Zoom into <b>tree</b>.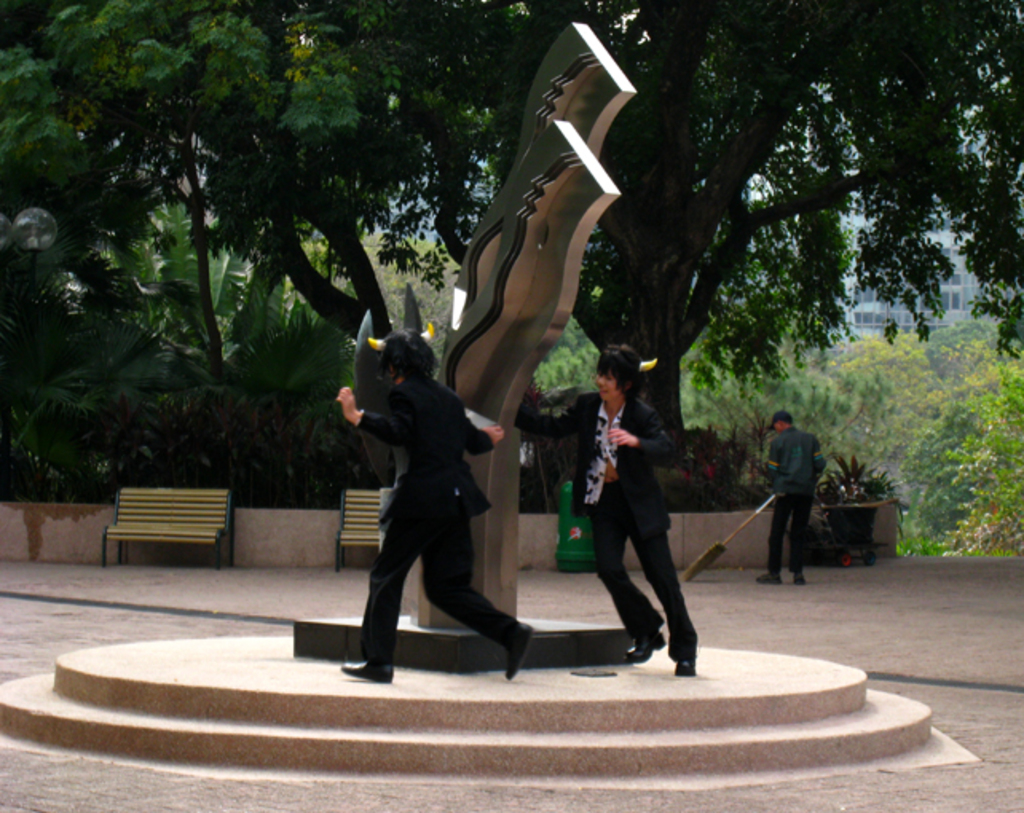
Zoom target: [903,306,1022,571].
